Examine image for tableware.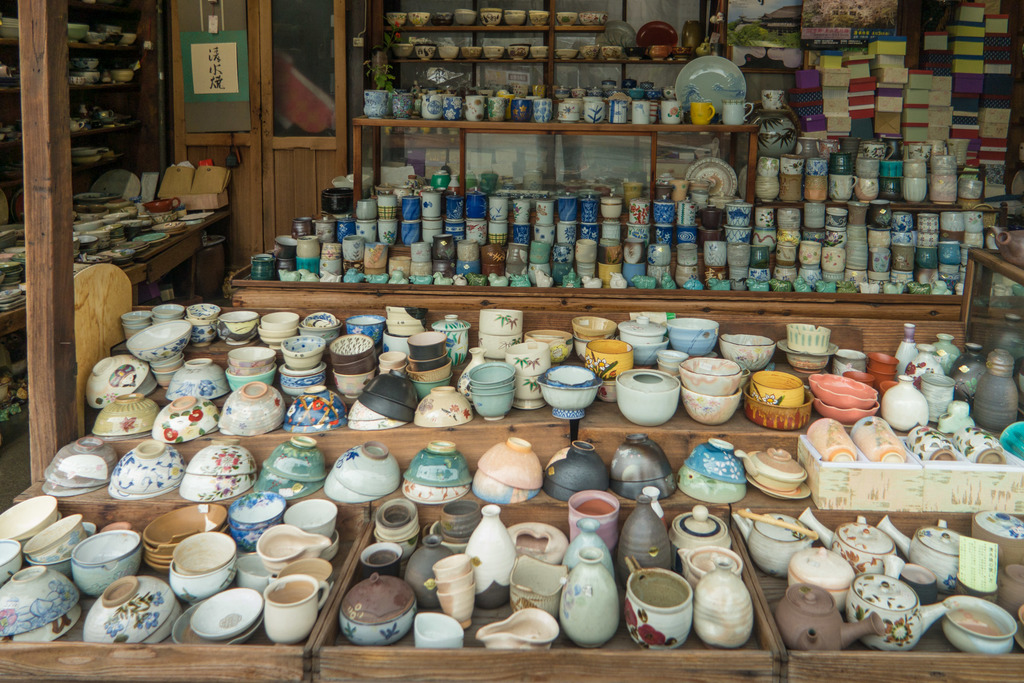
Examination result: select_region(924, 141, 943, 158).
